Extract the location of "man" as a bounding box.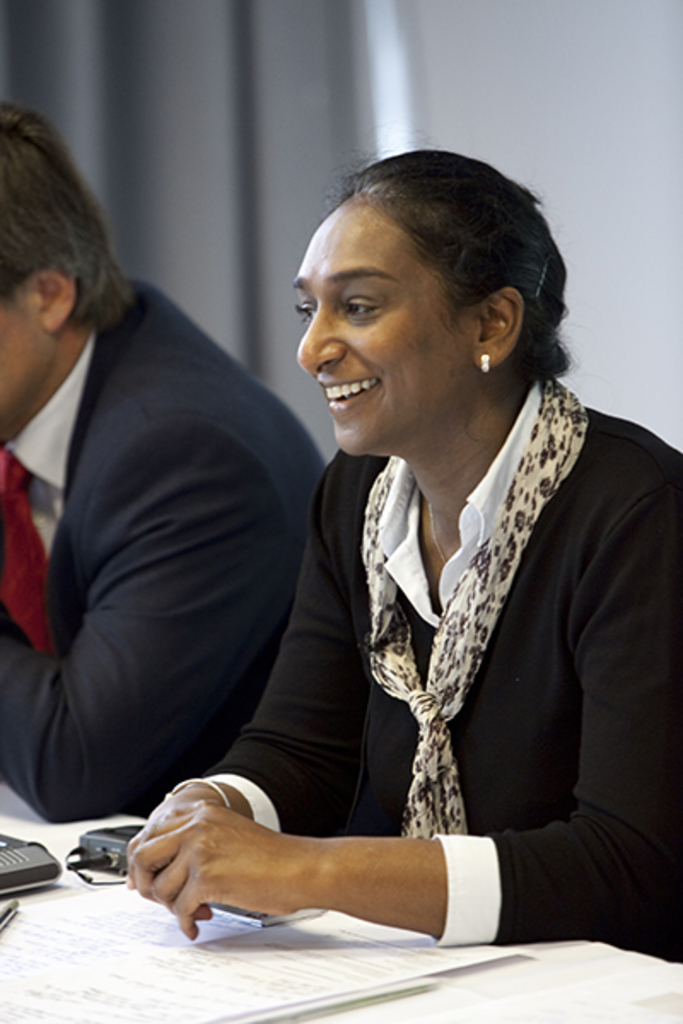
140:159:680:969.
